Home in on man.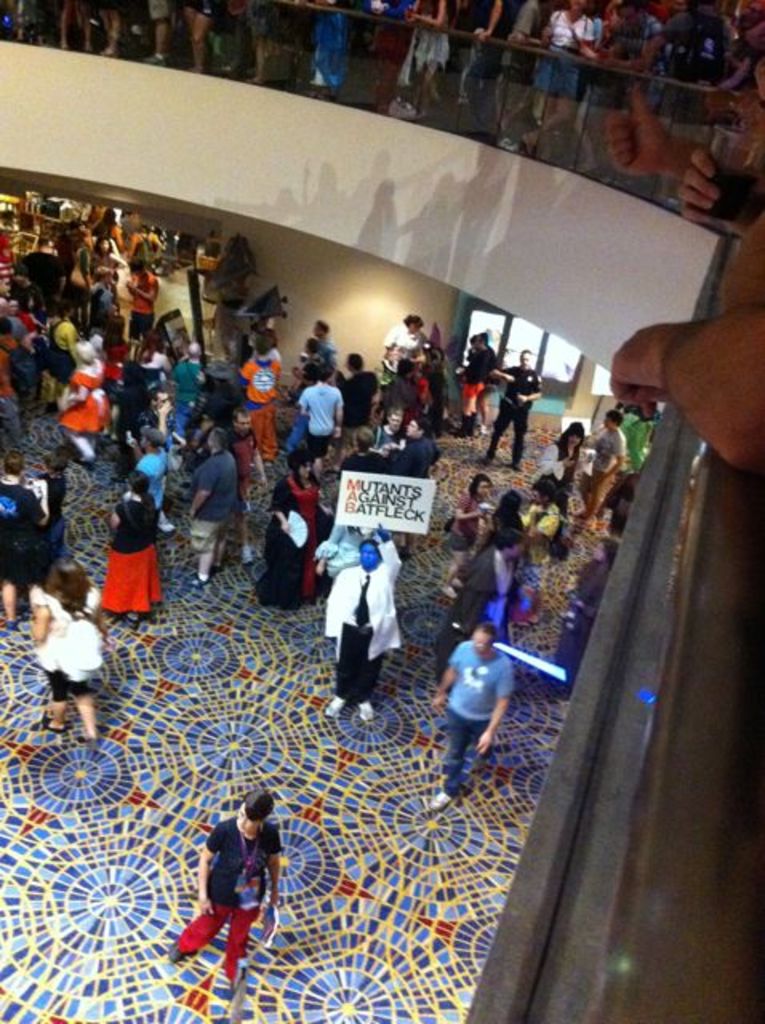
Homed in at bbox=(483, 350, 543, 480).
